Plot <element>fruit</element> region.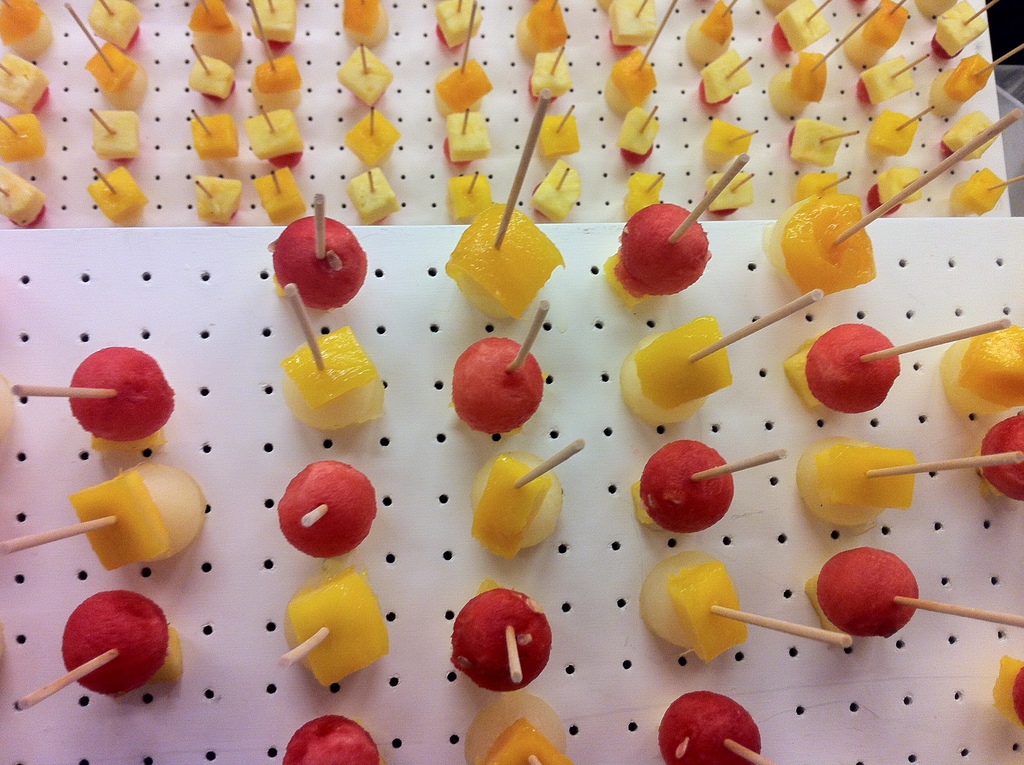
Plotted at pyautogui.locateOnScreen(616, 202, 708, 300).
